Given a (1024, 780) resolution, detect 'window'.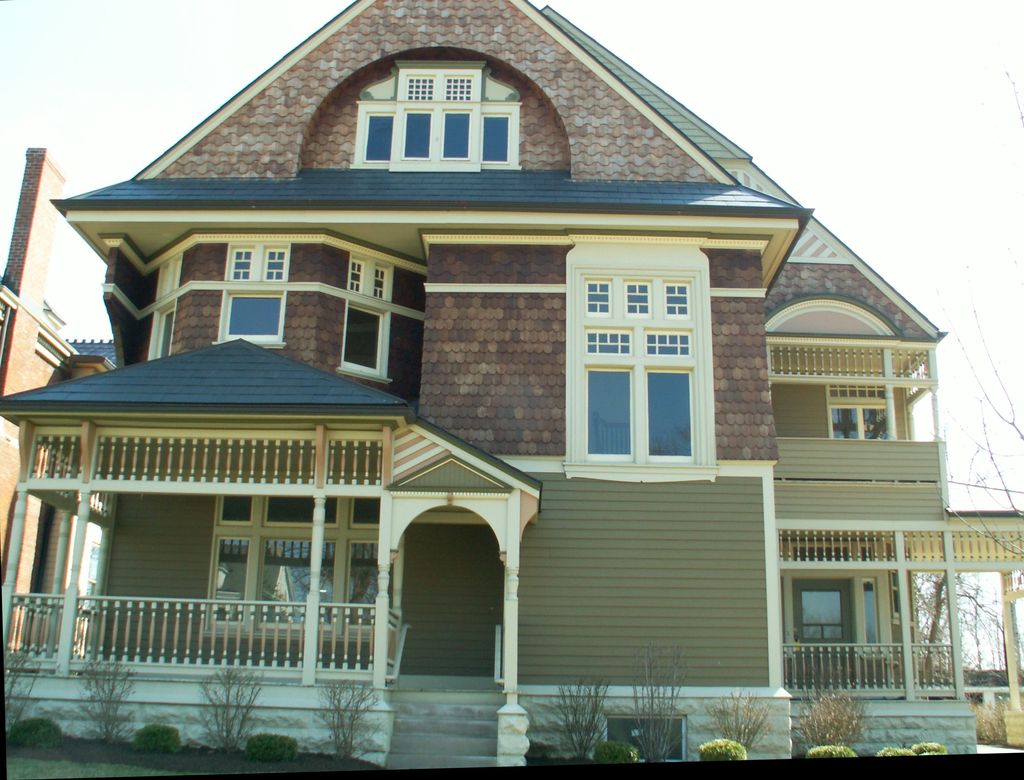
[x1=337, y1=255, x2=393, y2=389].
